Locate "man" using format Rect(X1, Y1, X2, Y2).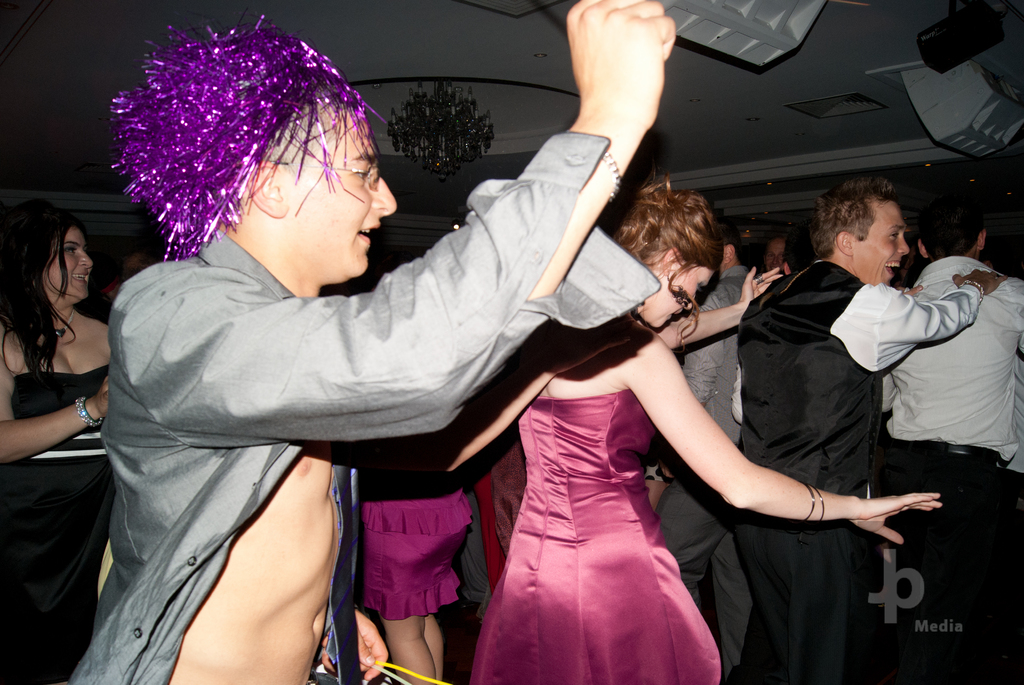
Rect(732, 170, 1007, 684).
